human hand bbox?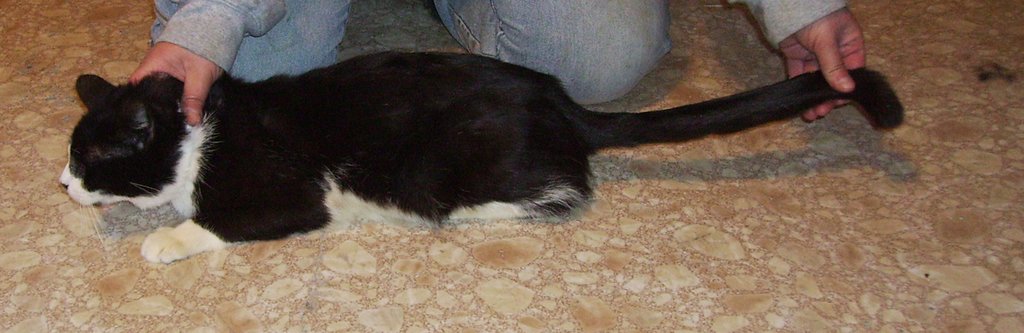
<region>126, 40, 227, 129</region>
